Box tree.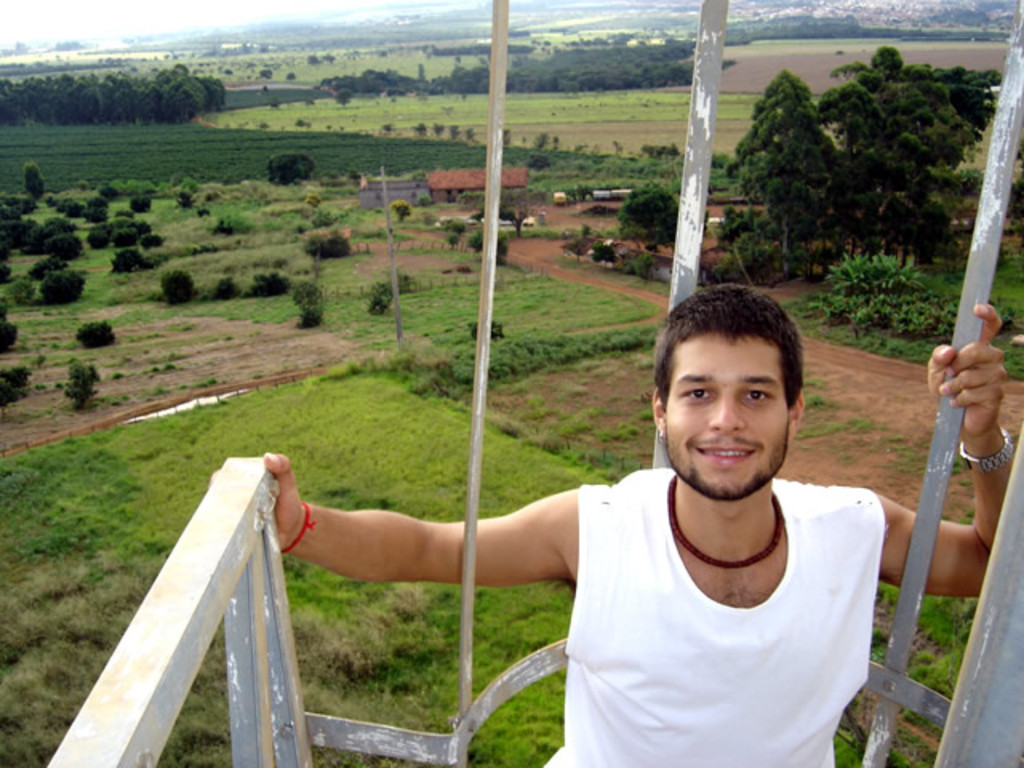
205:206:267:240.
